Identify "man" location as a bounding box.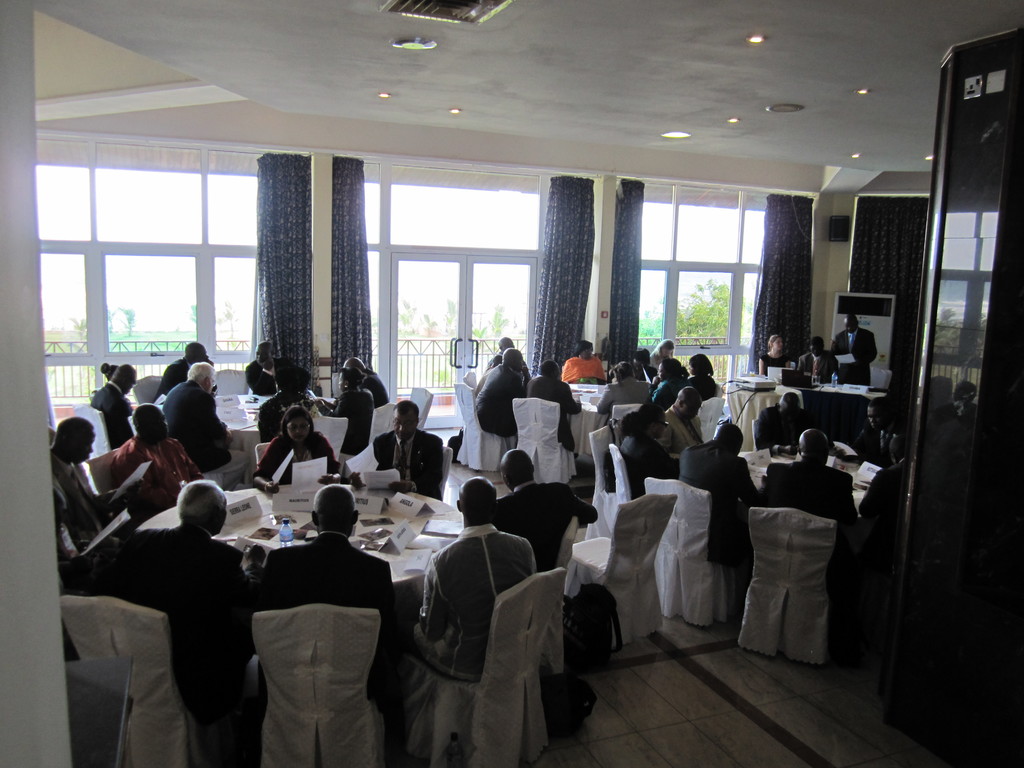
bbox=[824, 313, 878, 385].
